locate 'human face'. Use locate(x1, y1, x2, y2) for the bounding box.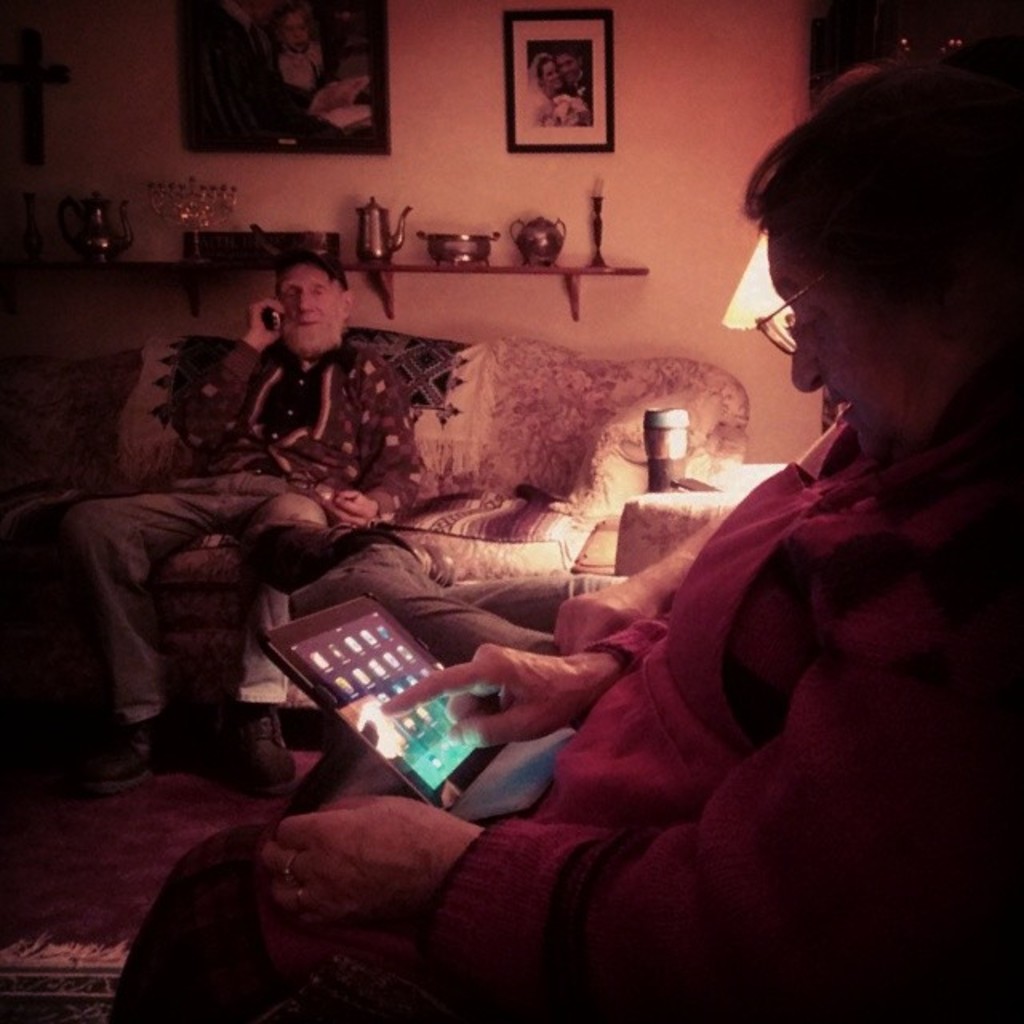
locate(768, 234, 938, 459).
